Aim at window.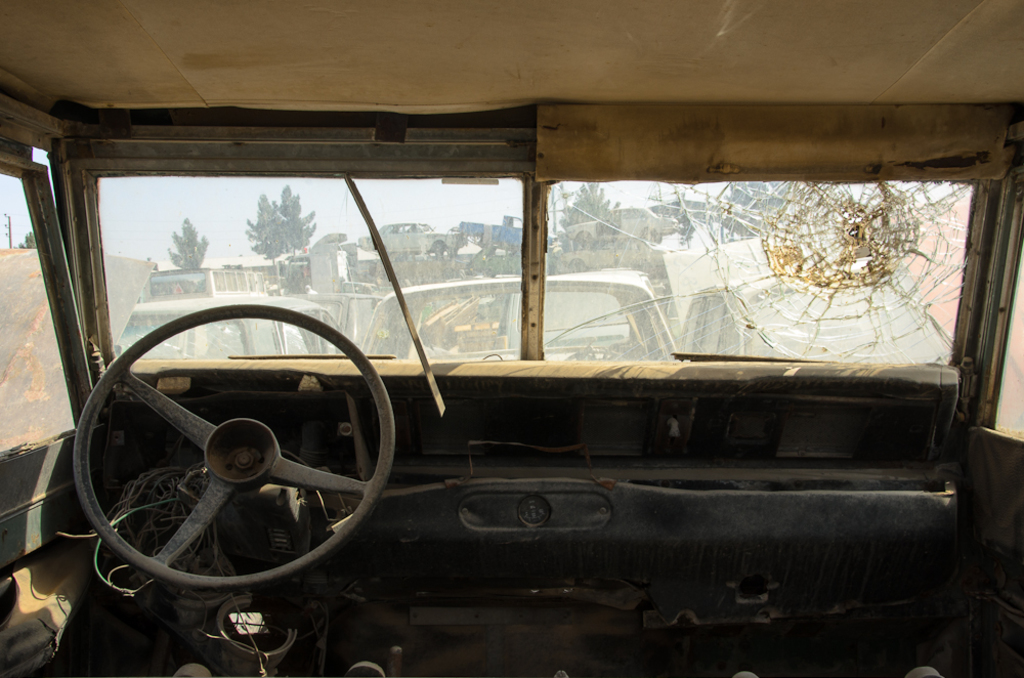
Aimed at left=243, top=322, right=282, bottom=351.
